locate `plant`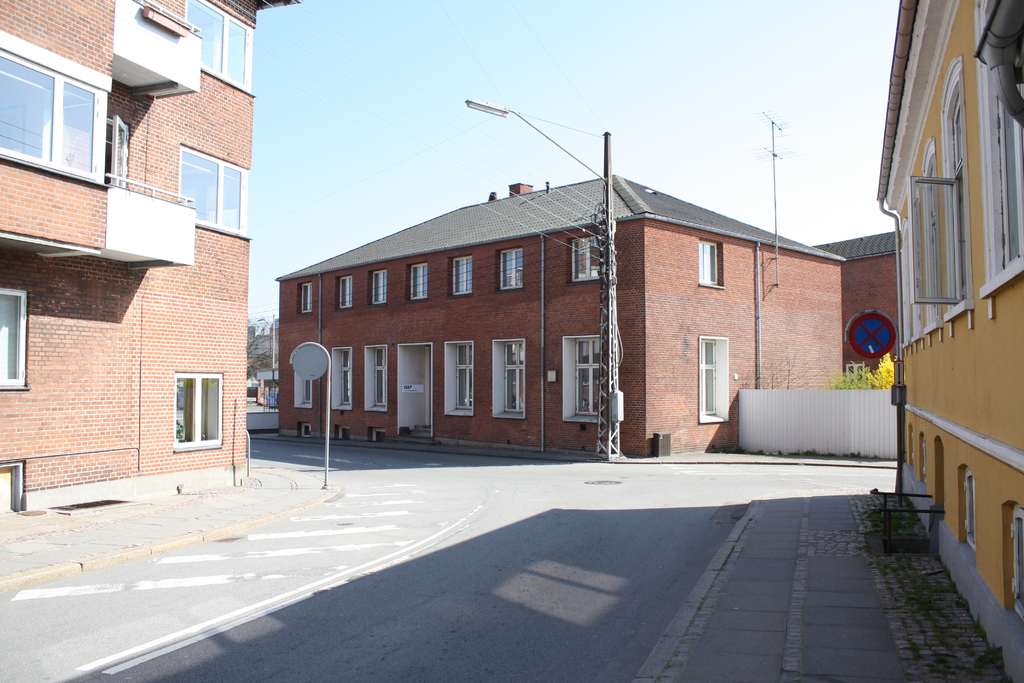
[863,354,899,394]
